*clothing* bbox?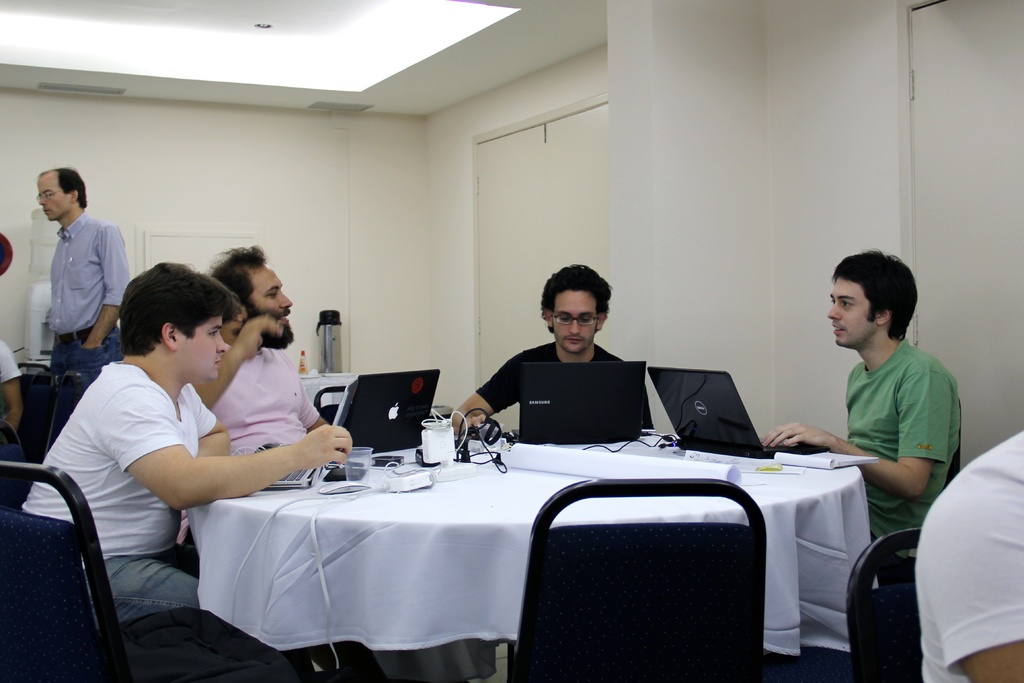
region(206, 346, 323, 457)
